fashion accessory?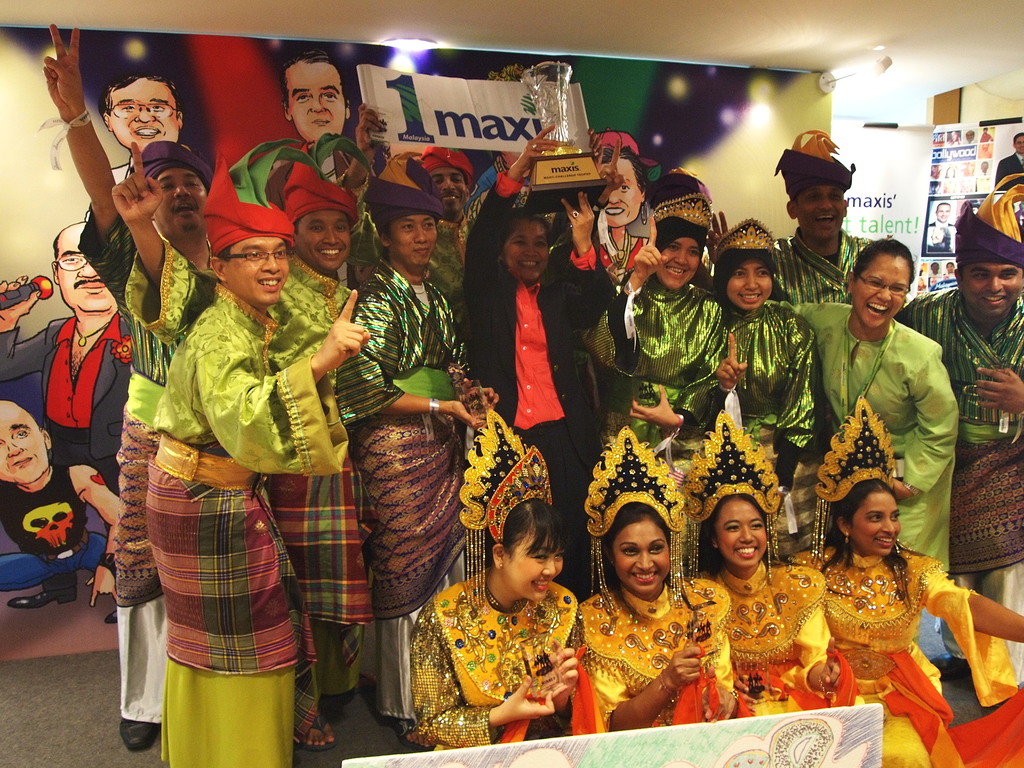
box=[103, 609, 117, 624]
